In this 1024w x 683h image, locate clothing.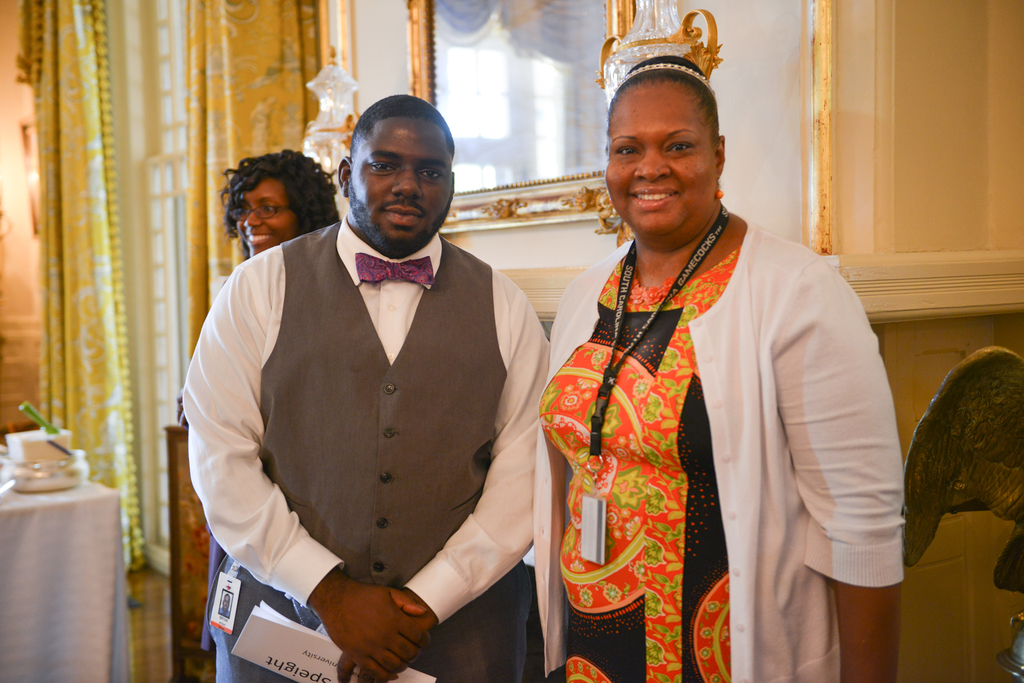
Bounding box: {"x1": 182, "y1": 215, "x2": 557, "y2": 682}.
